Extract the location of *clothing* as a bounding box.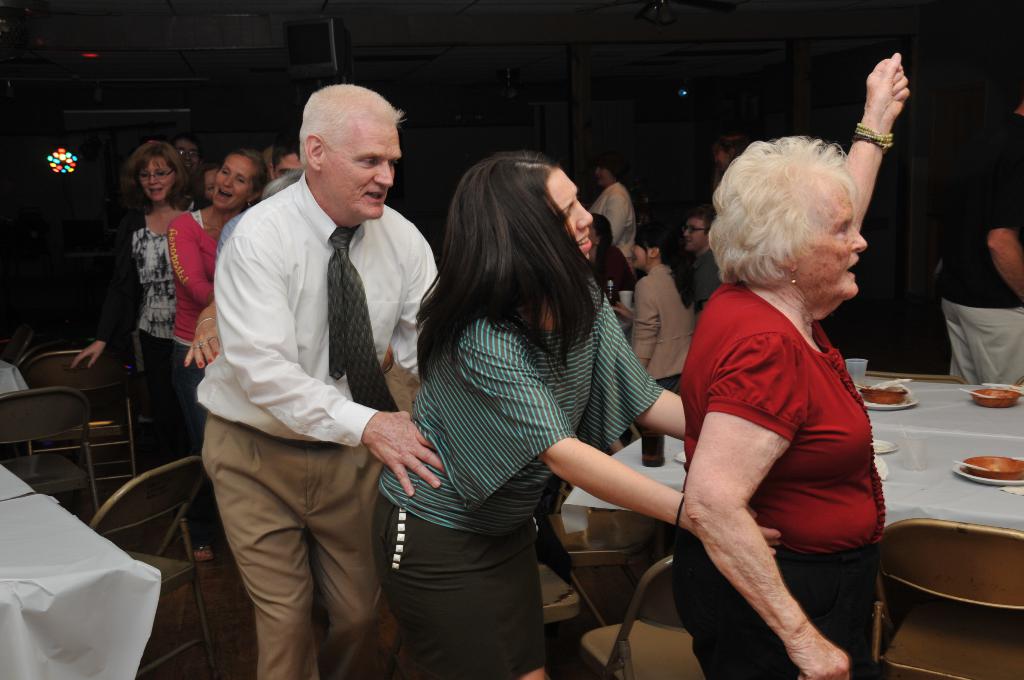
(365, 260, 662, 679).
